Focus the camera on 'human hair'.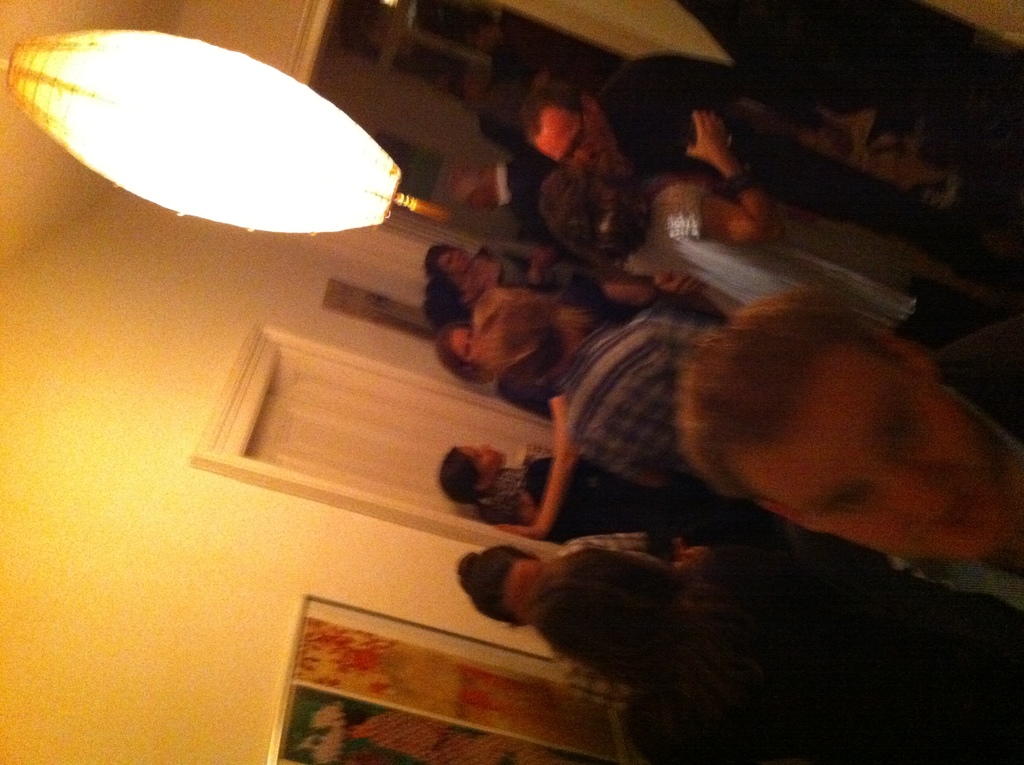
Focus region: bbox=(482, 293, 582, 382).
